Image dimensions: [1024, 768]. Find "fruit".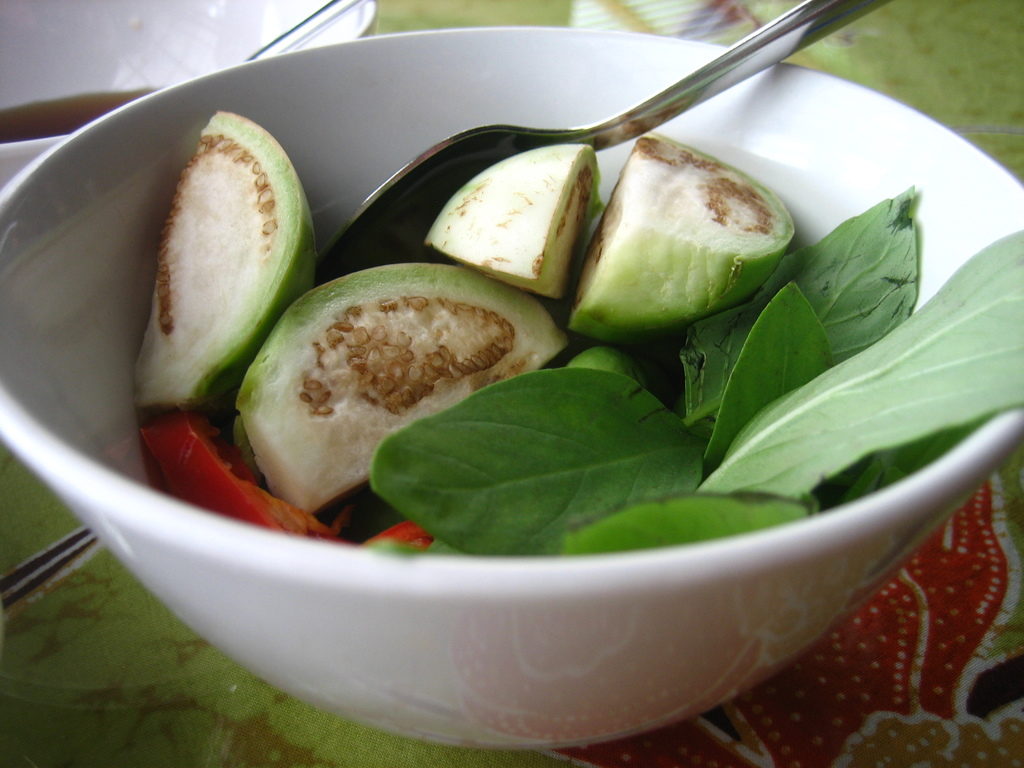
crop(228, 268, 567, 524).
